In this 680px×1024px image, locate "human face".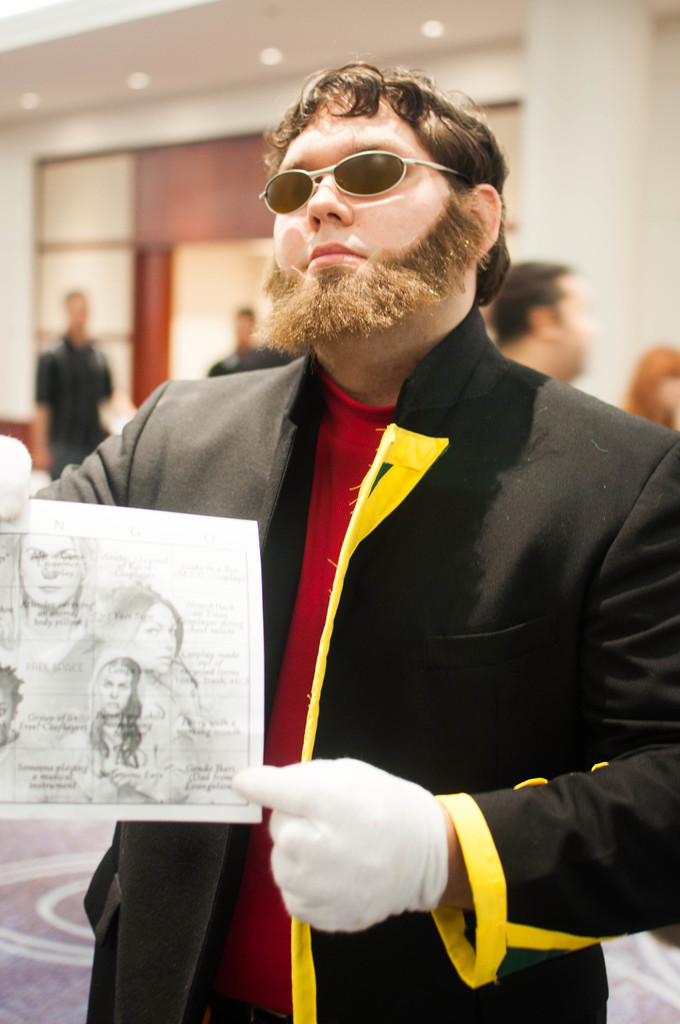
Bounding box: 99 675 133 717.
